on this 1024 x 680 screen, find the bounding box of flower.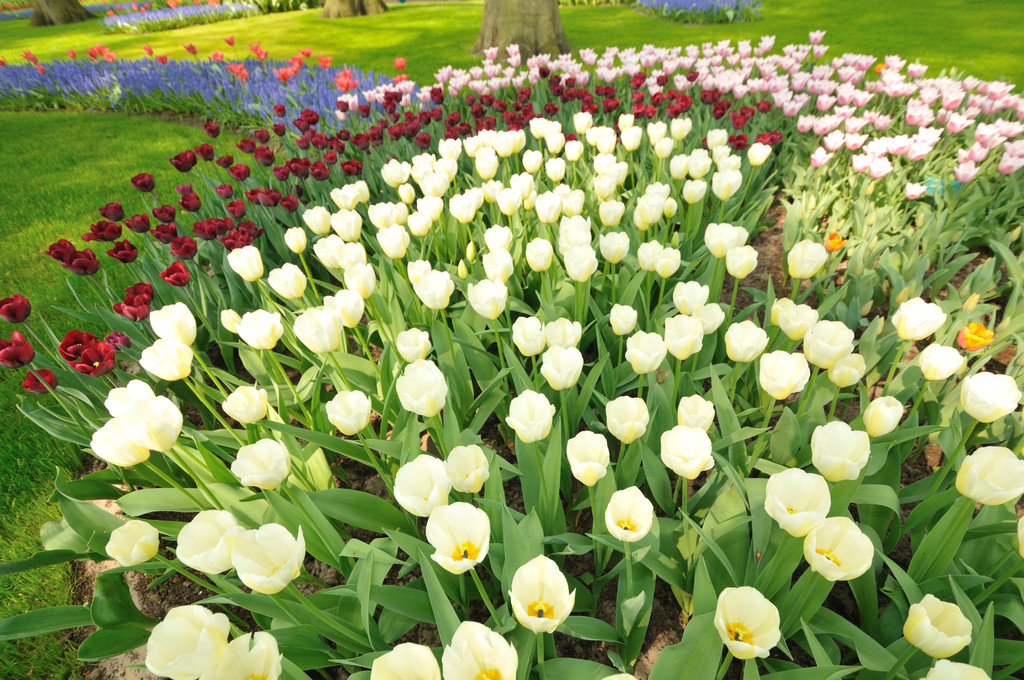
Bounding box: (x1=716, y1=585, x2=782, y2=658).
